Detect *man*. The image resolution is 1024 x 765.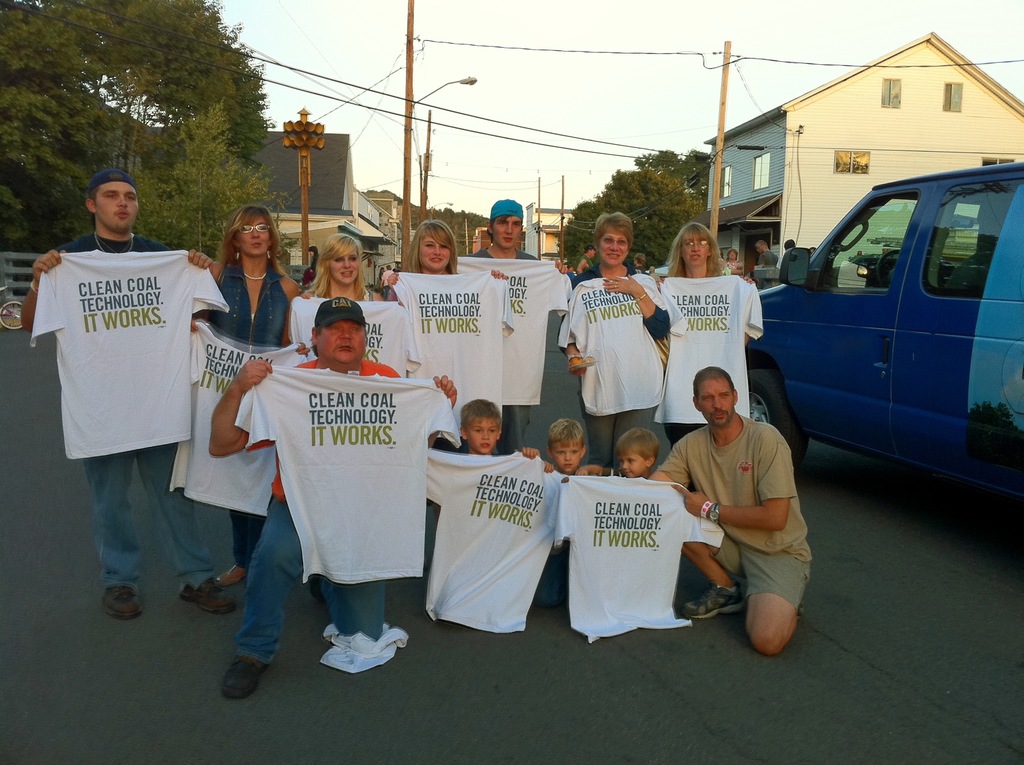
l=759, t=241, r=777, b=266.
